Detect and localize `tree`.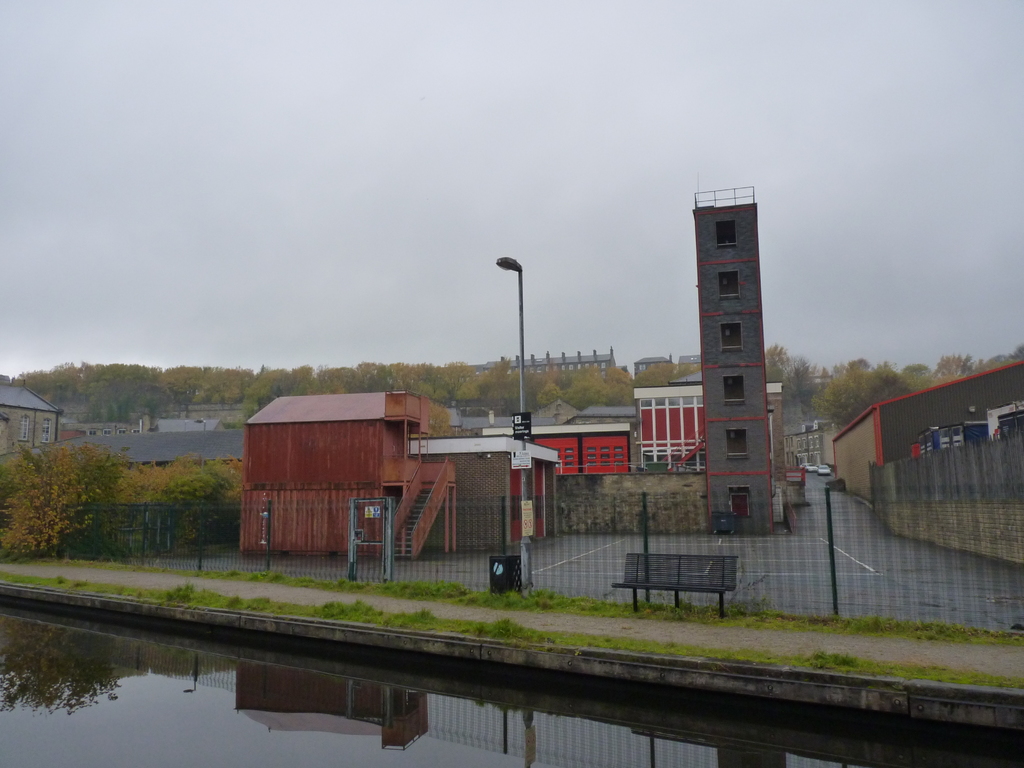
Localized at (left=760, top=341, right=785, bottom=390).
